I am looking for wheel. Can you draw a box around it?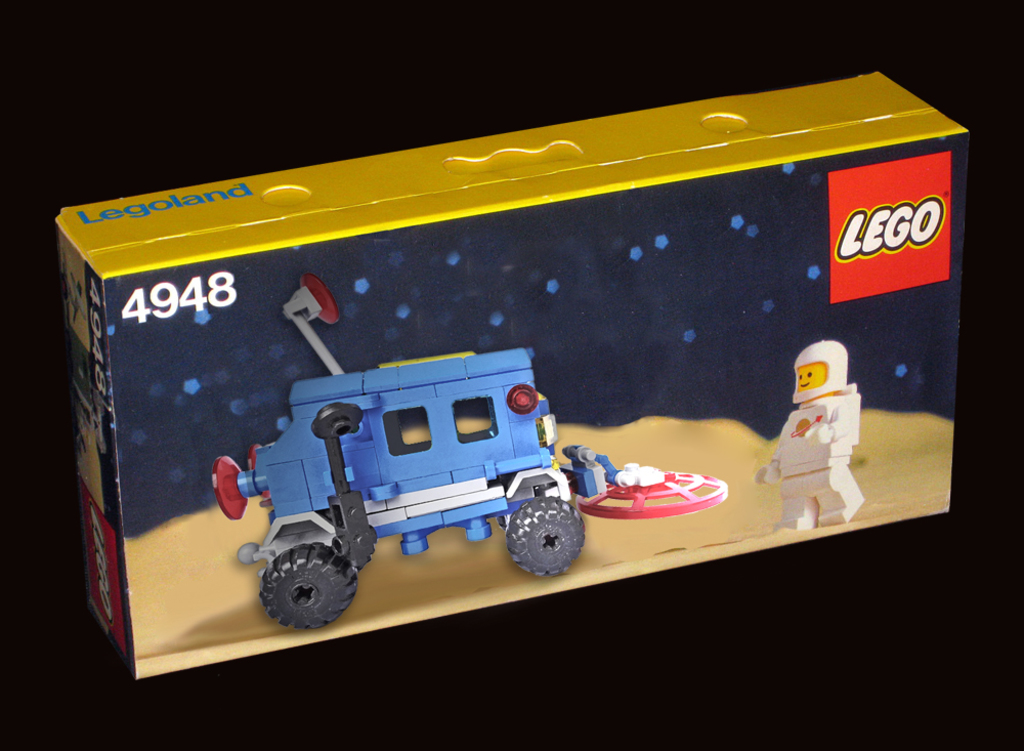
Sure, the bounding box is [left=256, top=544, right=359, bottom=640].
